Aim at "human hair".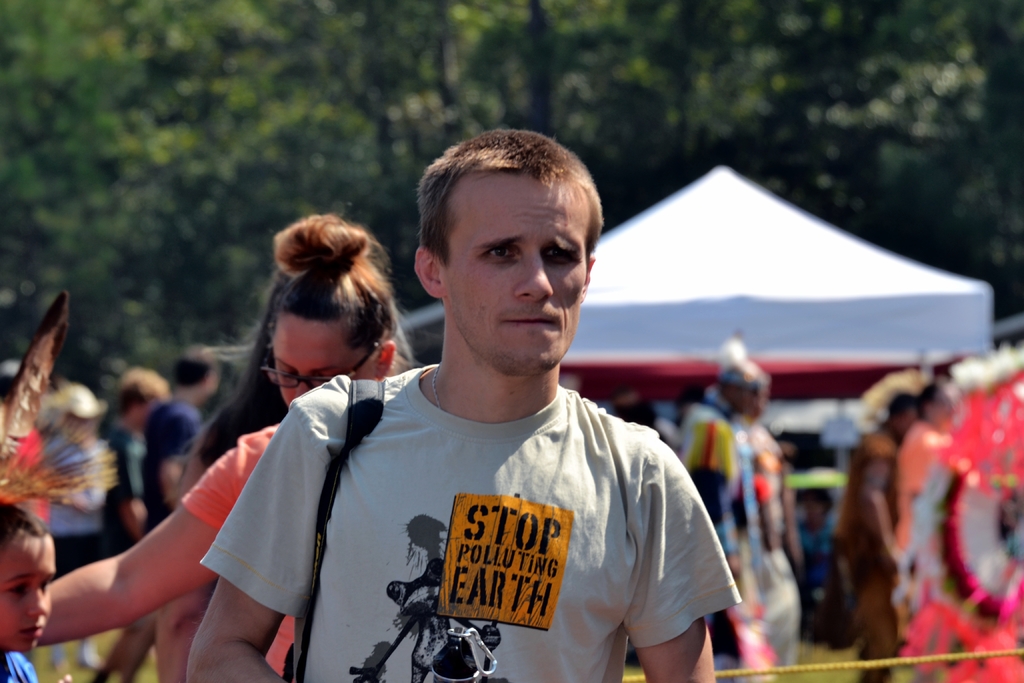
Aimed at 290, 205, 397, 391.
